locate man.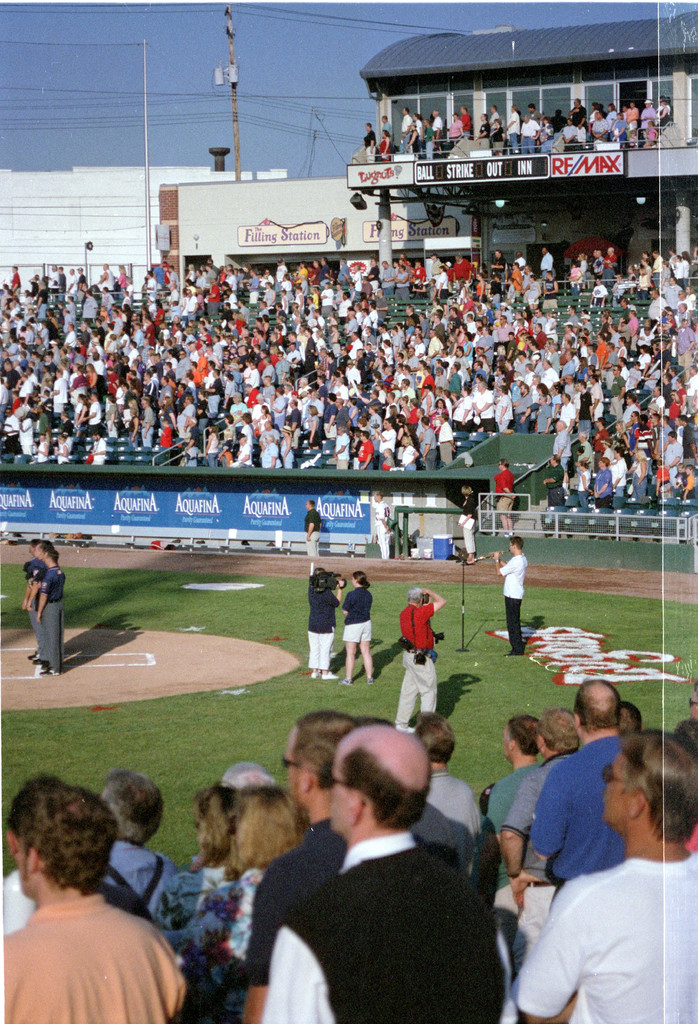
Bounding box: <region>75, 265, 87, 296</region>.
